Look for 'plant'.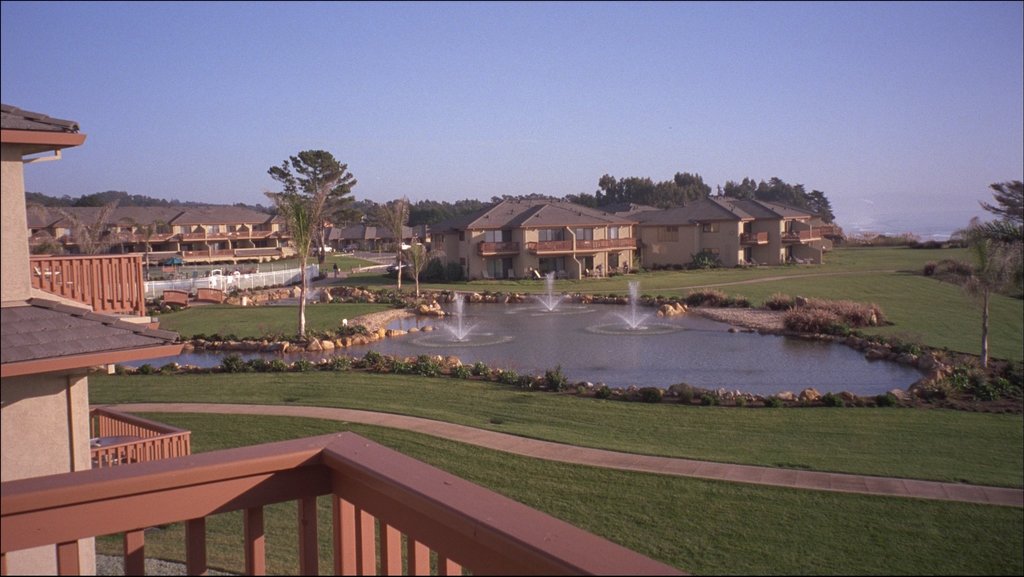
Found: select_region(940, 367, 1021, 397).
